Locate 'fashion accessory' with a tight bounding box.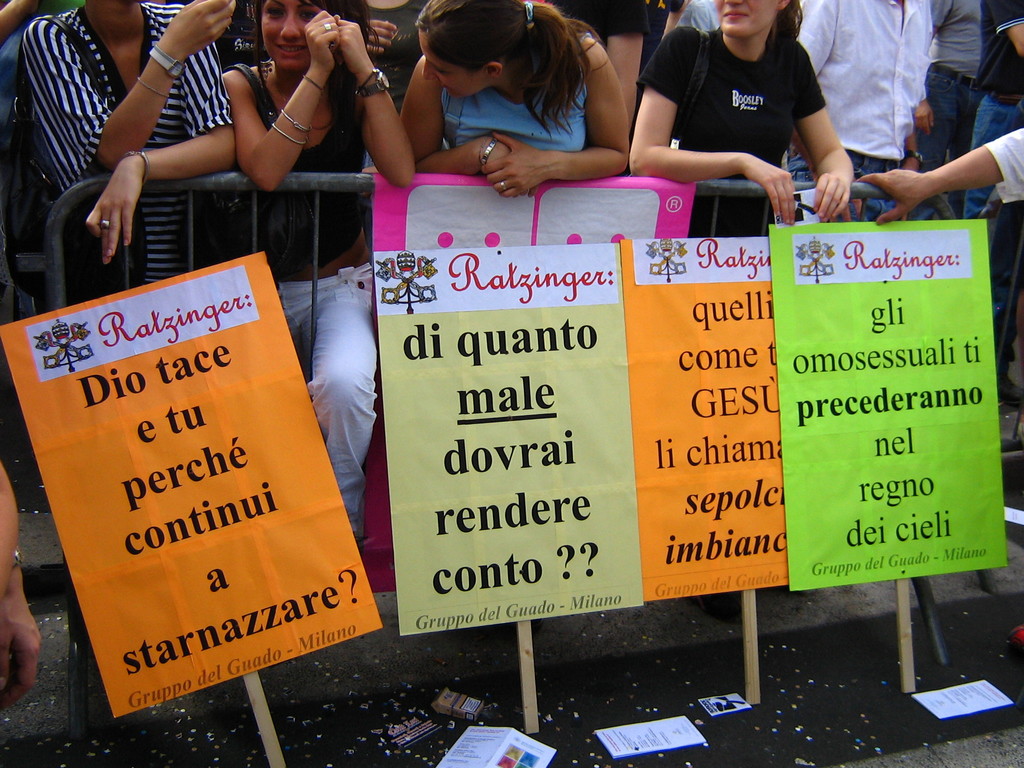
{"left": 279, "top": 105, "right": 312, "bottom": 132}.
